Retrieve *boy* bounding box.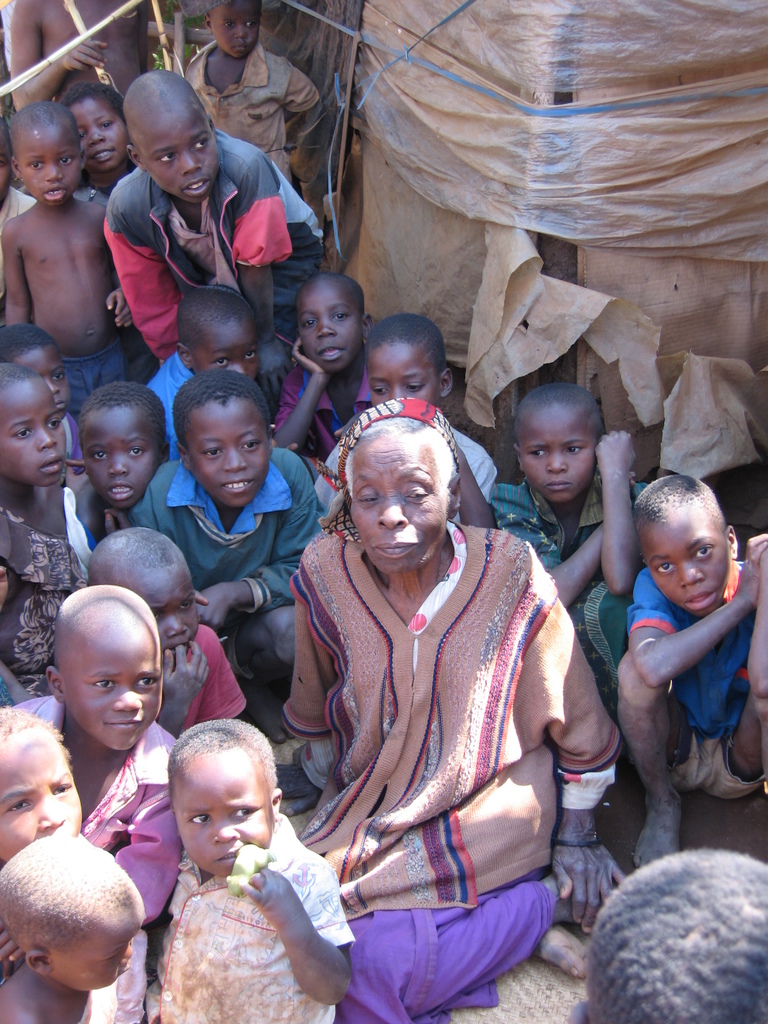
Bounding box: 492,383,644,636.
